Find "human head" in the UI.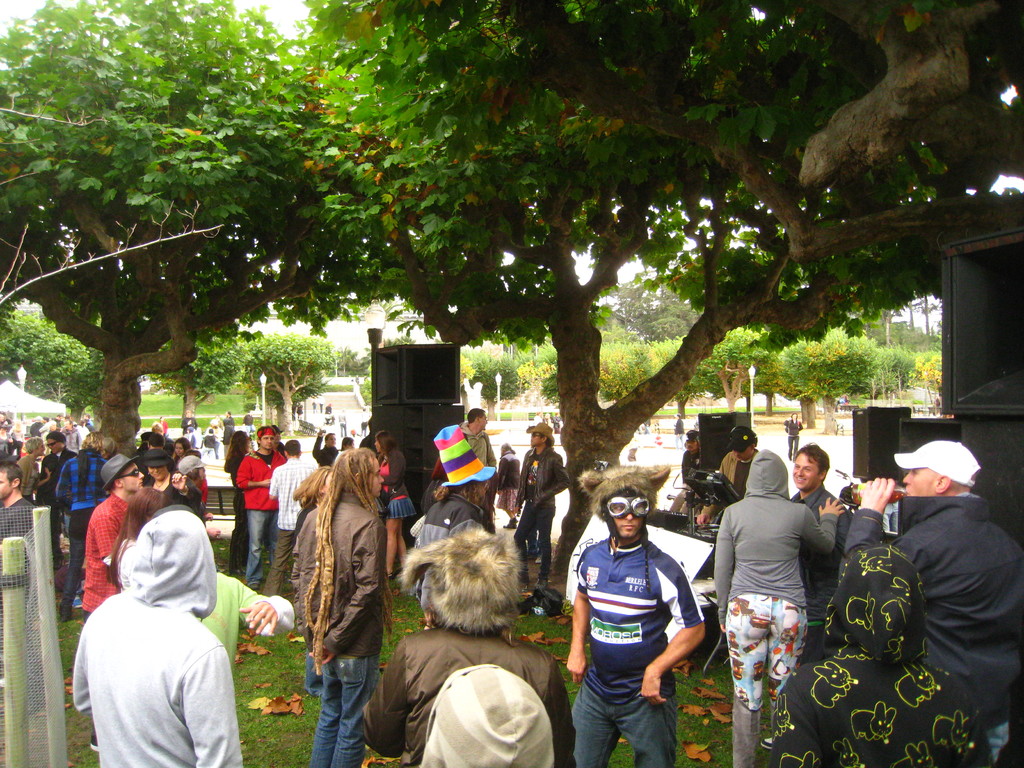
UI element at box=[148, 434, 166, 449].
